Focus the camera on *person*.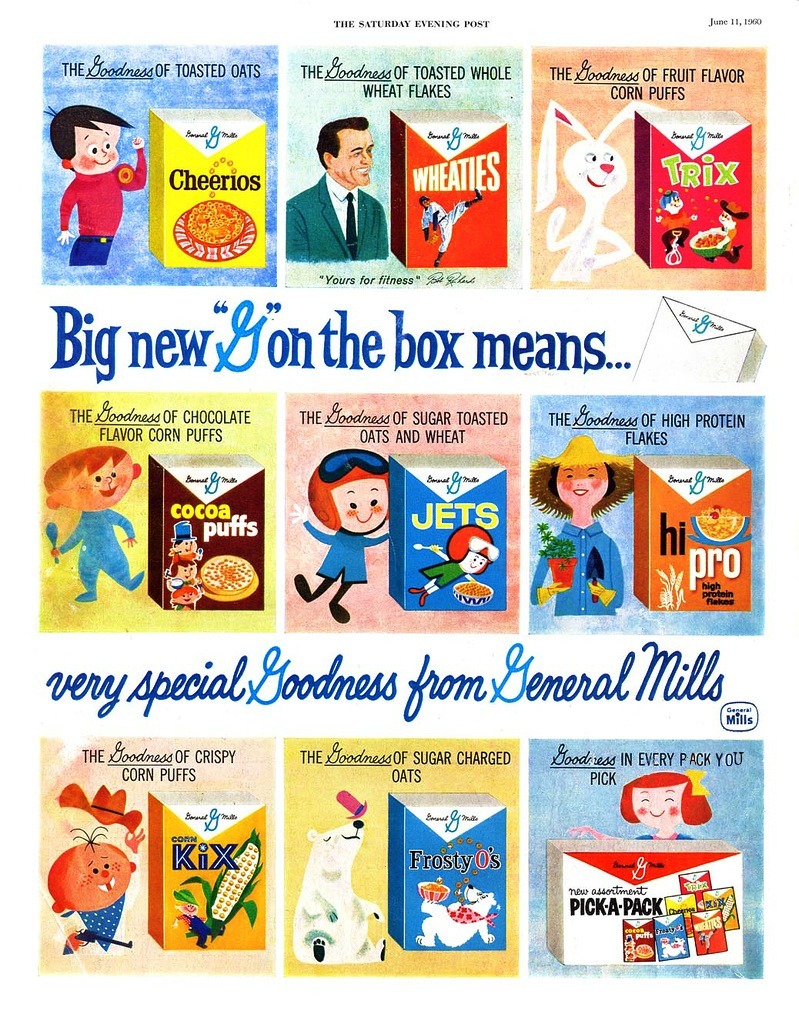
Focus region: Rect(525, 433, 641, 614).
